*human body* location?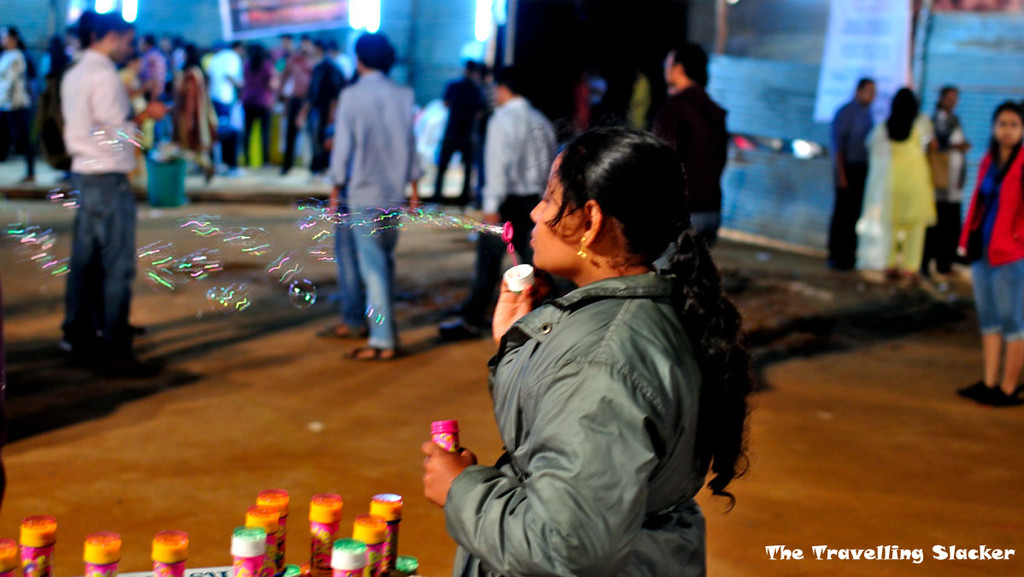
x1=328, y1=31, x2=425, y2=365
